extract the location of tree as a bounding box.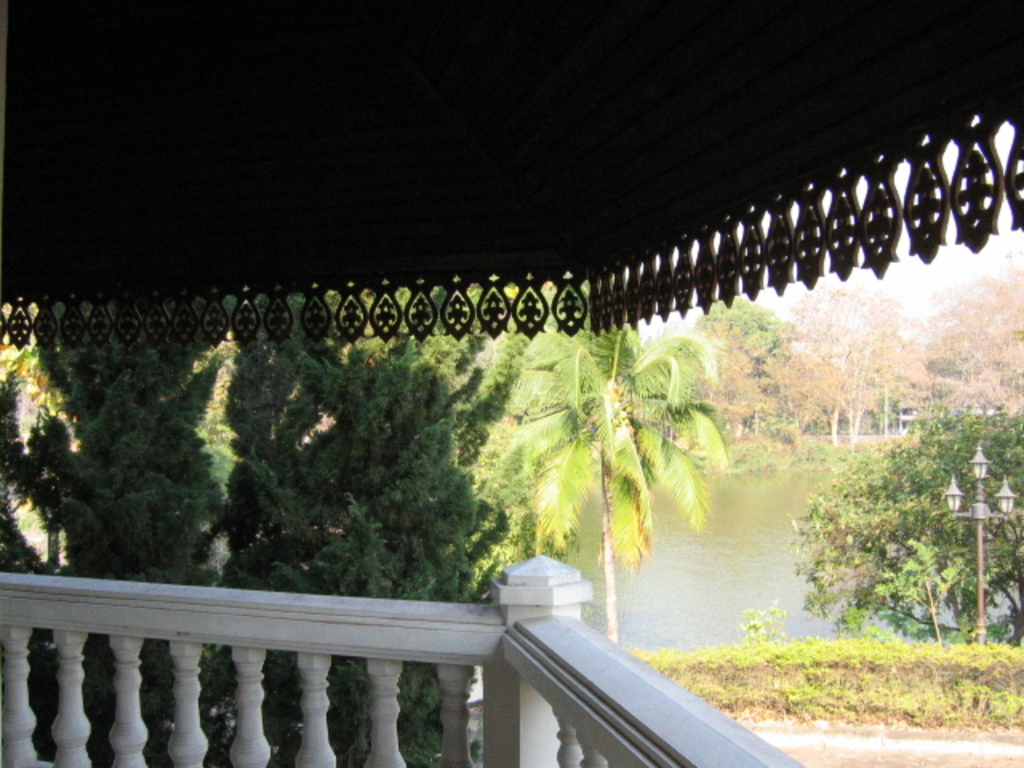
bbox=(786, 400, 1022, 637).
